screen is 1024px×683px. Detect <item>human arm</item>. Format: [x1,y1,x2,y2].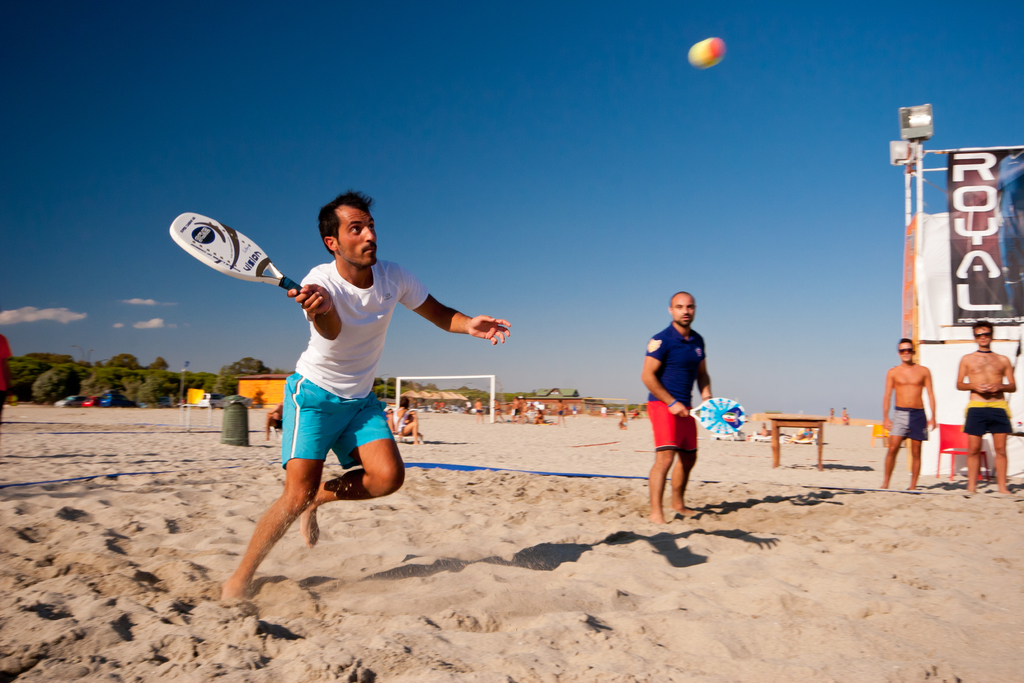
[957,361,981,395].
